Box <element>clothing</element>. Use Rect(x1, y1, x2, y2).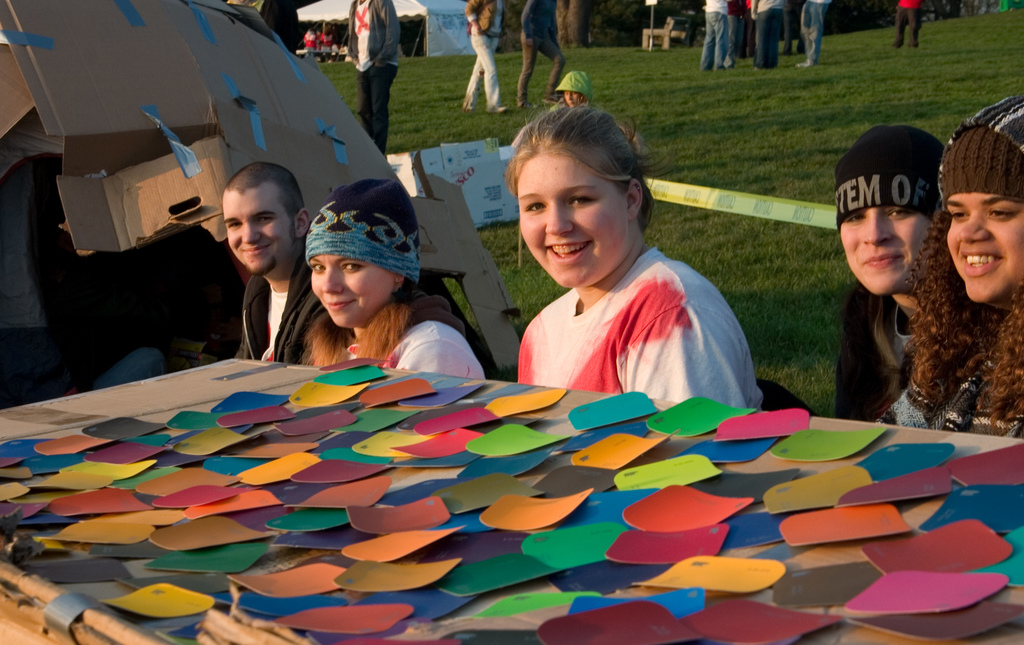
Rect(374, 286, 479, 382).
